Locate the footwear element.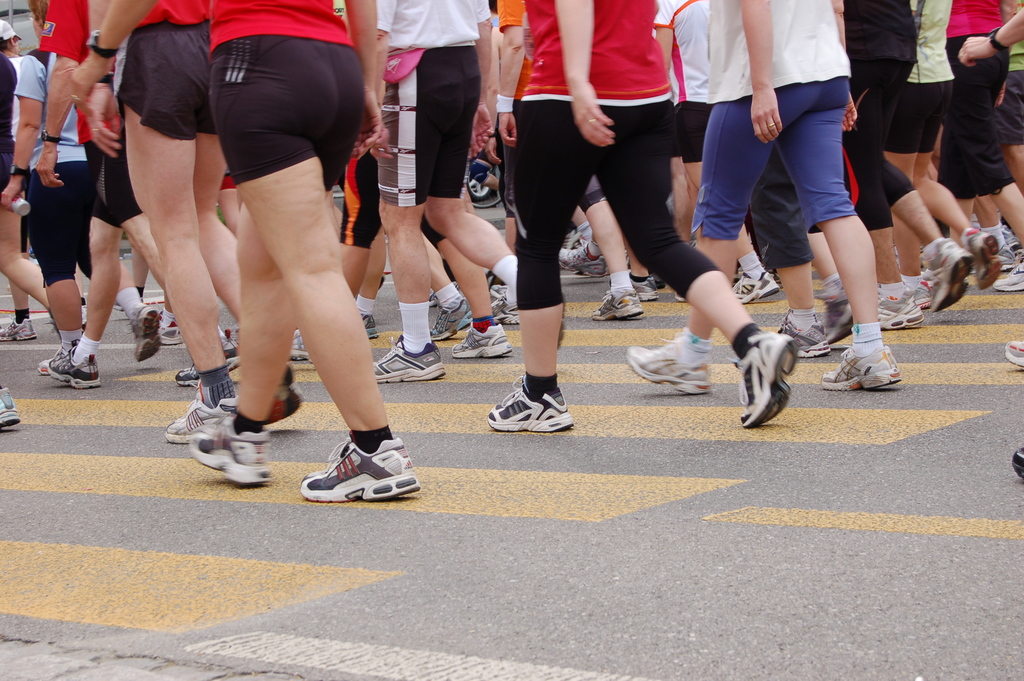
Element bbox: 46,346,101,389.
